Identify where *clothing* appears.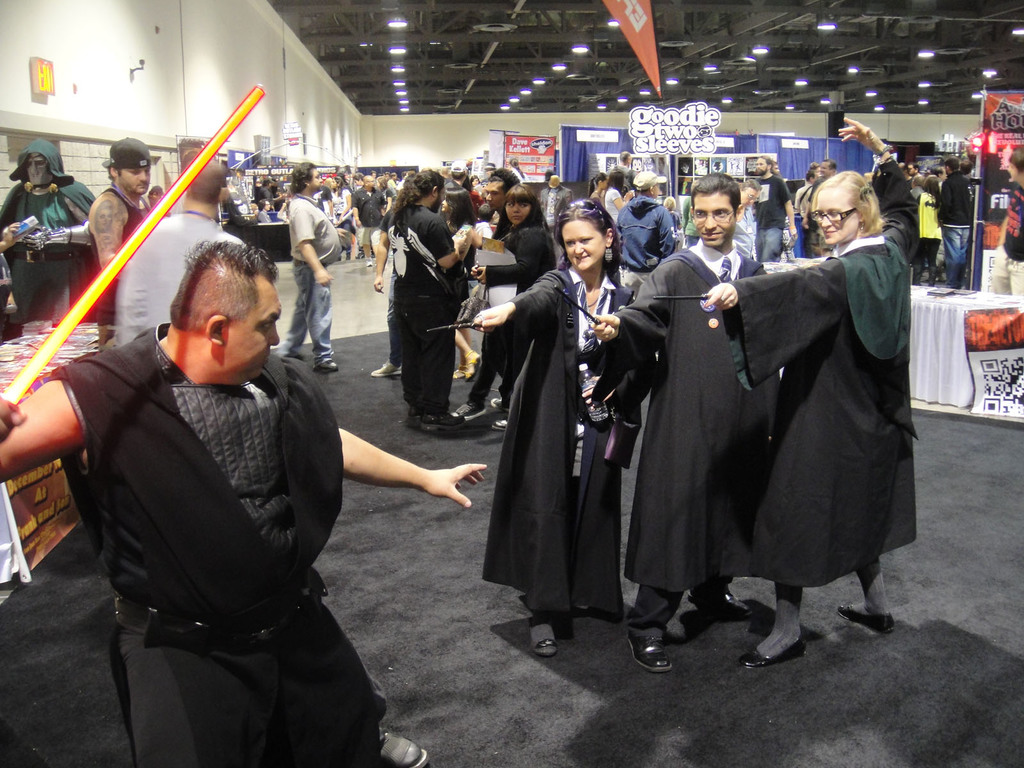
Appears at 727 241 915 598.
